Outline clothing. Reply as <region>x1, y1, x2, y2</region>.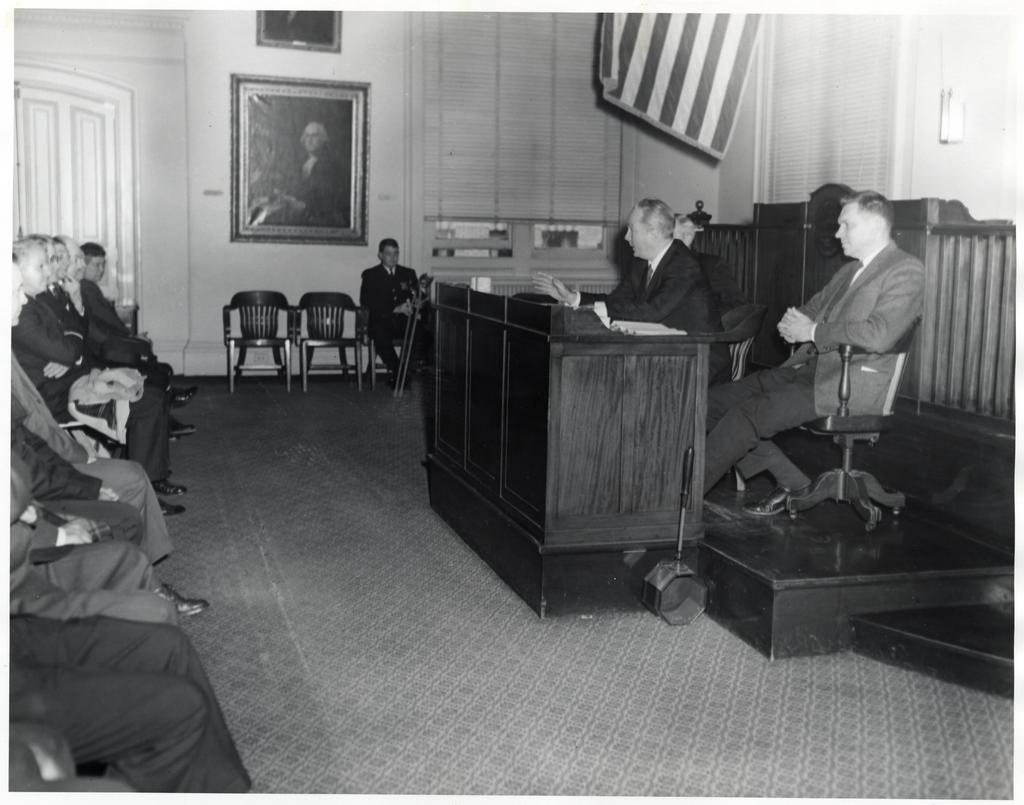
<region>7, 480, 183, 626</region>.
